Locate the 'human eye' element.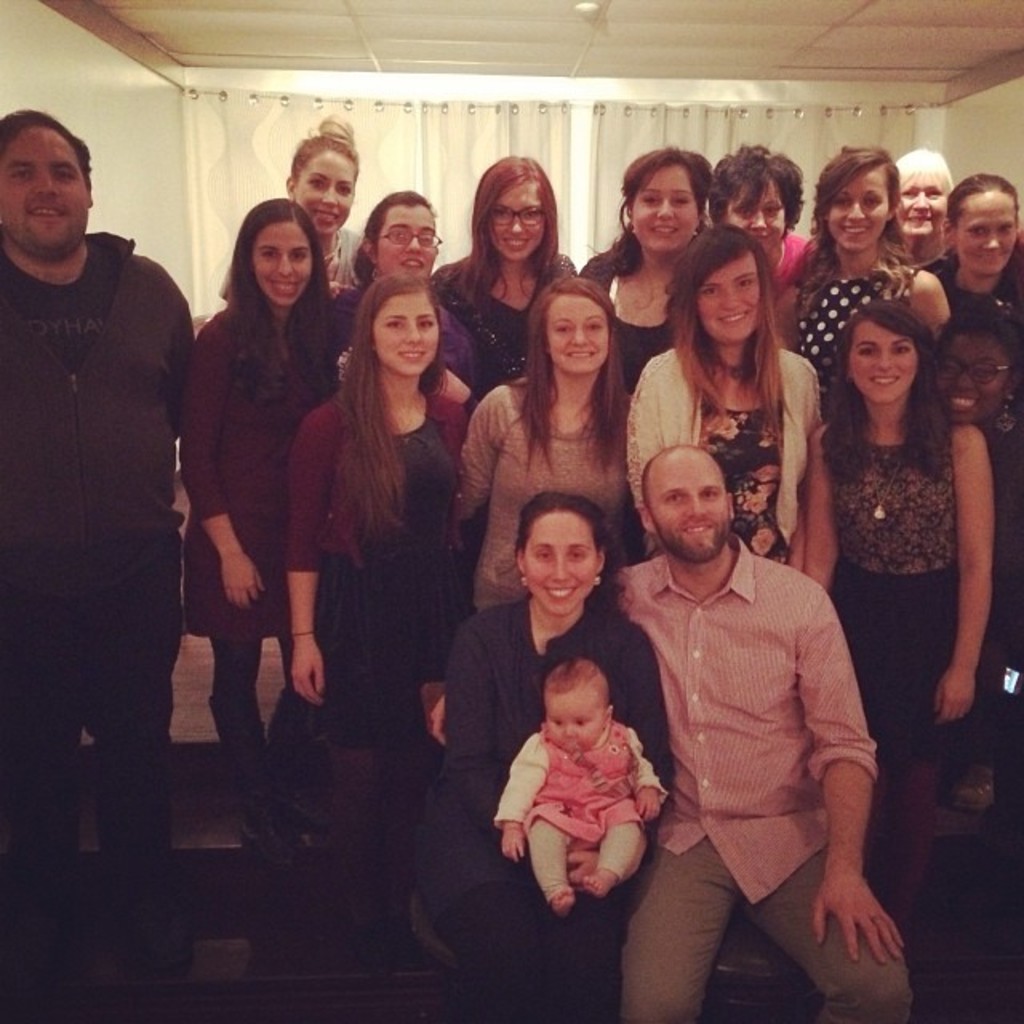
Element bbox: crop(419, 227, 442, 248).
